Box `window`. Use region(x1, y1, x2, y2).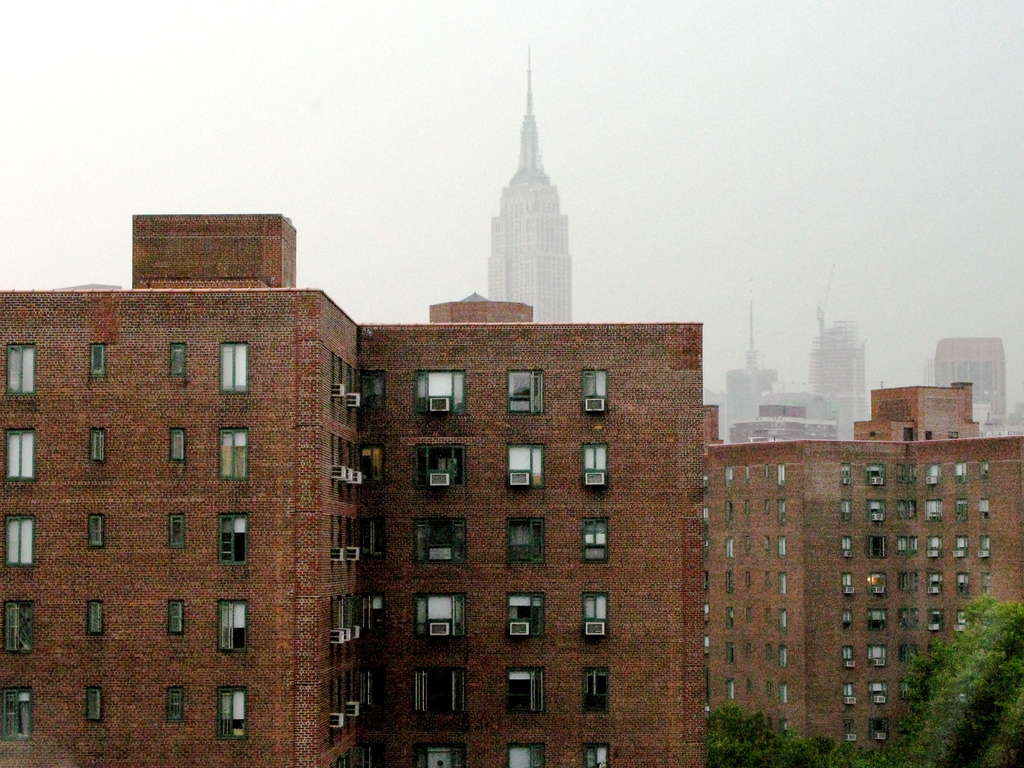
region(168, 340, 187, 379).
